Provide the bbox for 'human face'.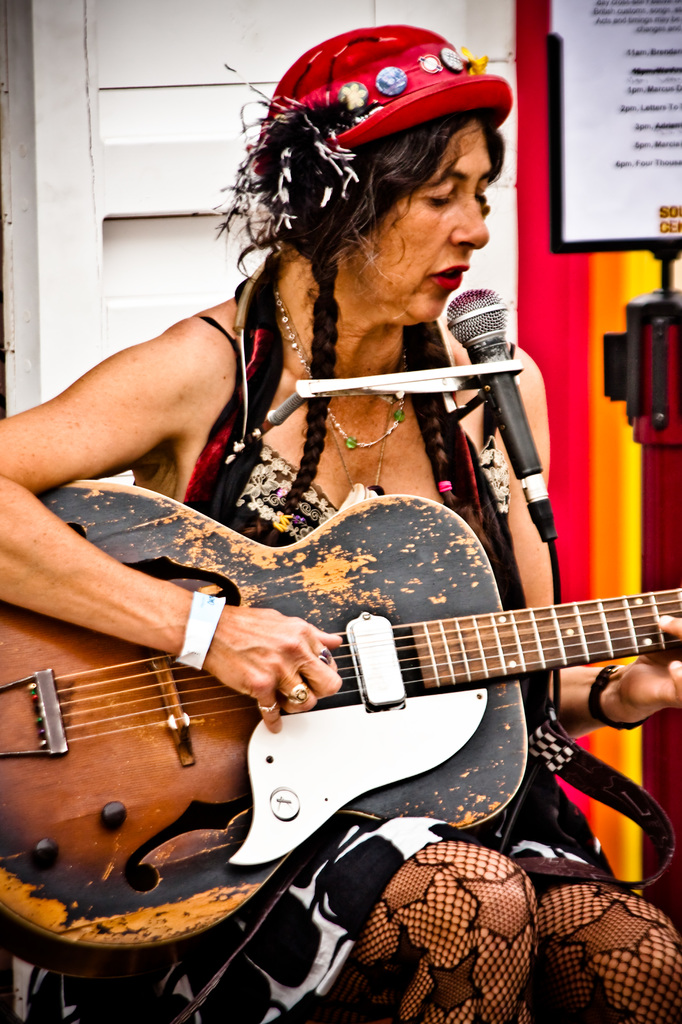
<region>345, 121, 493, 328</region>.
